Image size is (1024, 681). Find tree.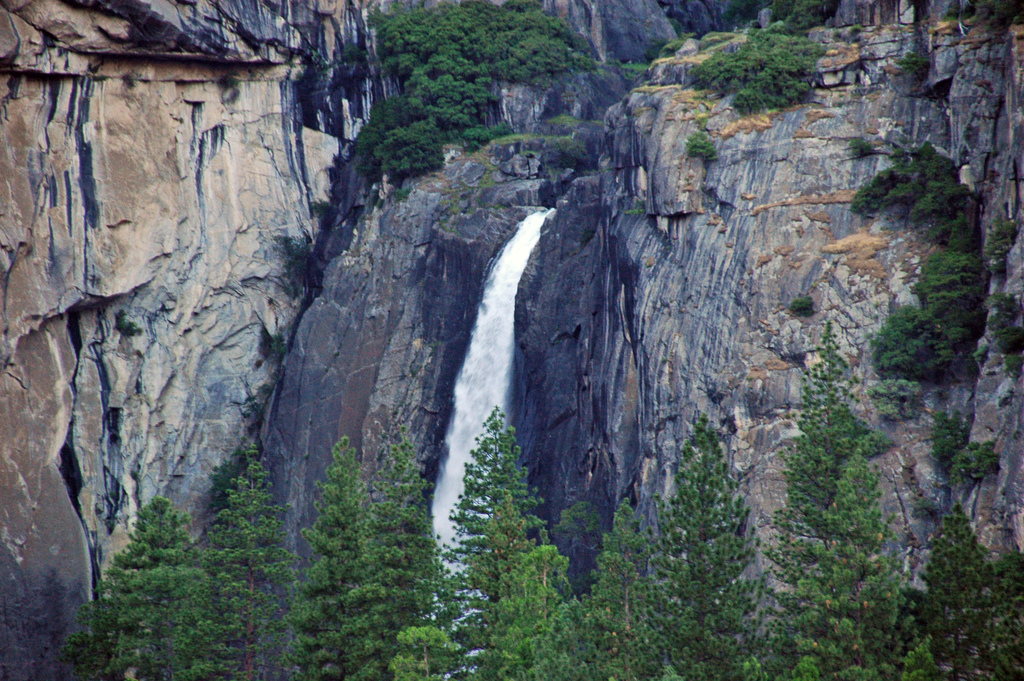
x1=343, y1=0, x2=602, y2=190.
